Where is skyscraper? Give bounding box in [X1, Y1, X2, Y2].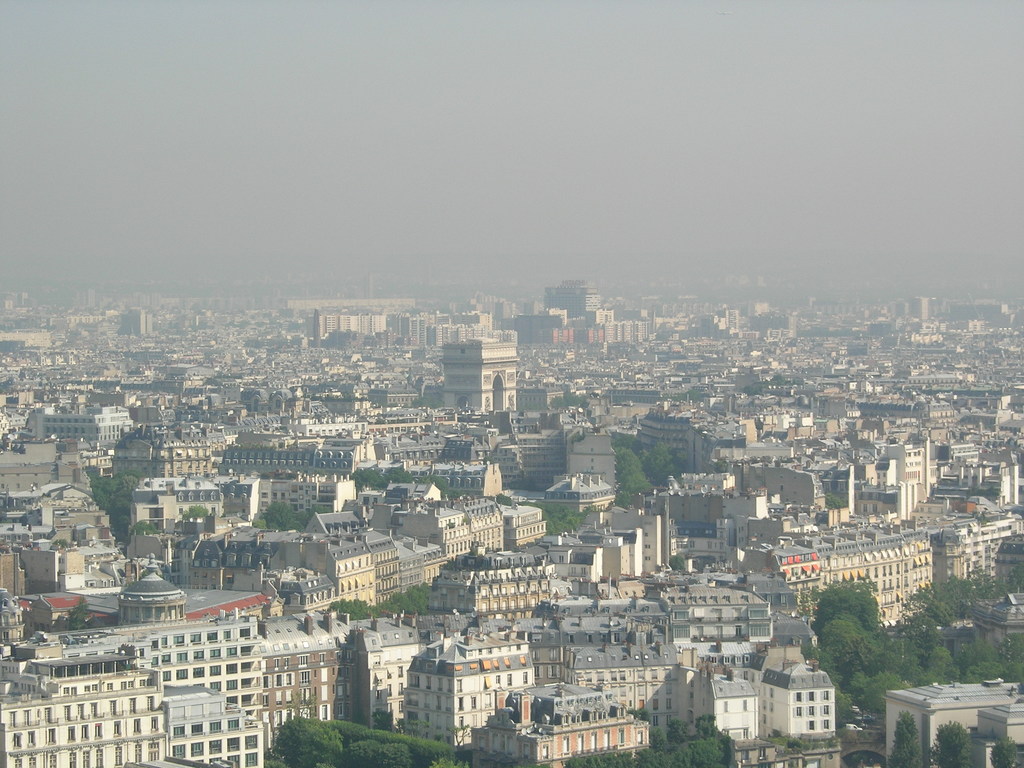
[904, 300, 926, 324].
